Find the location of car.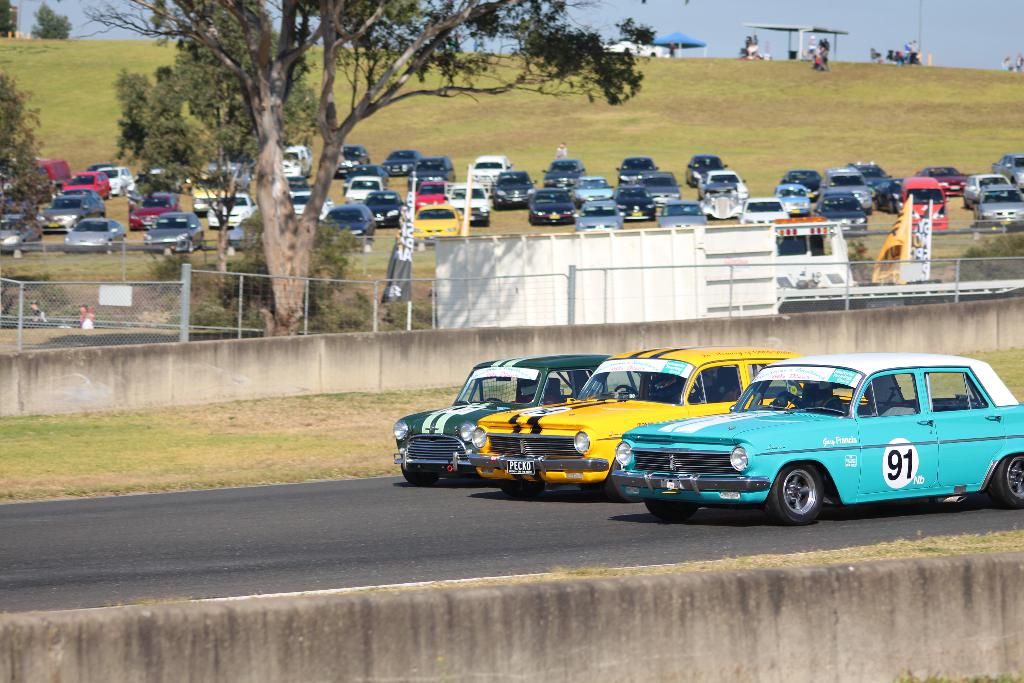
Location: BBox(392, 355, 641, 486).
